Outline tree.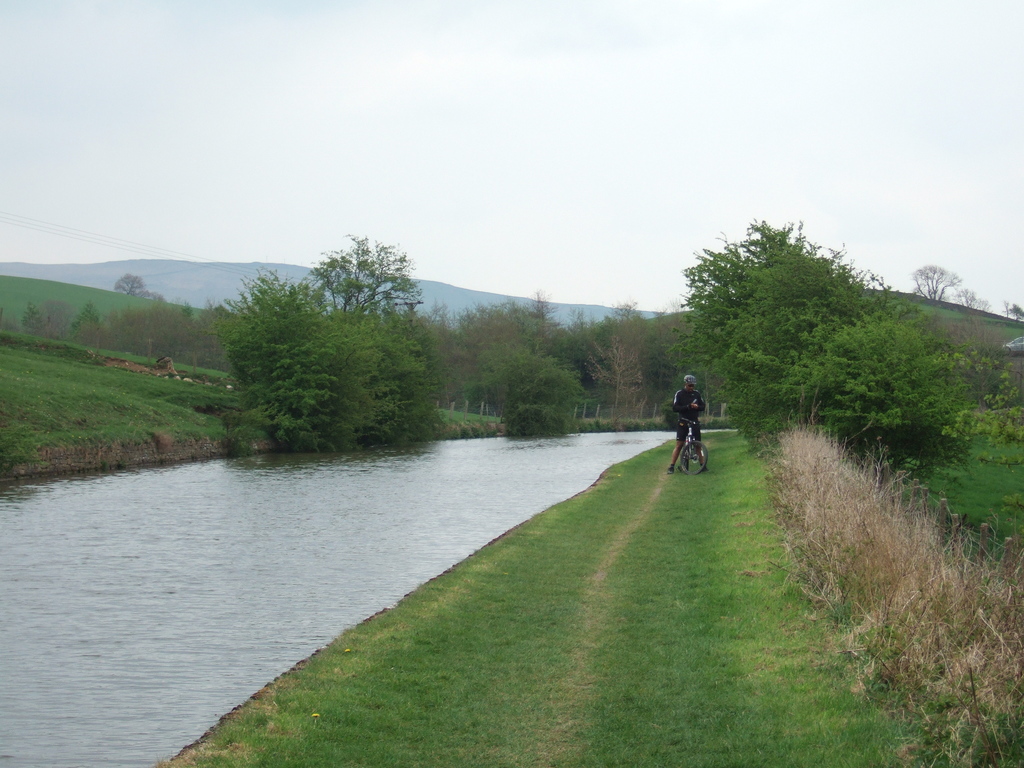
Outline: bbox(112, 271, 149, 295).
